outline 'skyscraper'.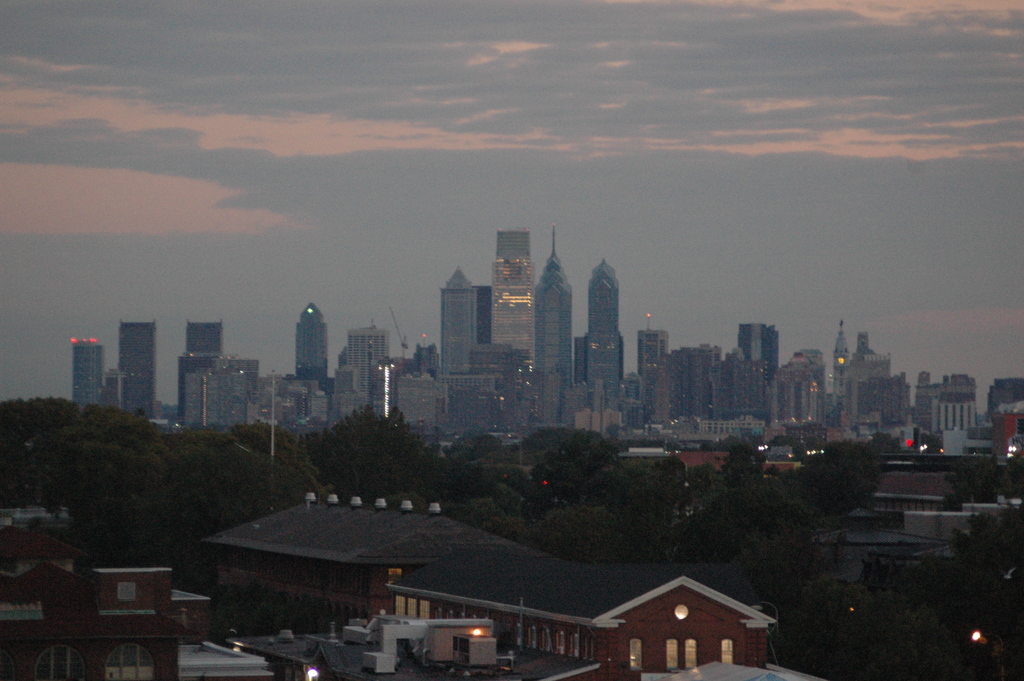
Outline: region(117, 320, 157, 418).
